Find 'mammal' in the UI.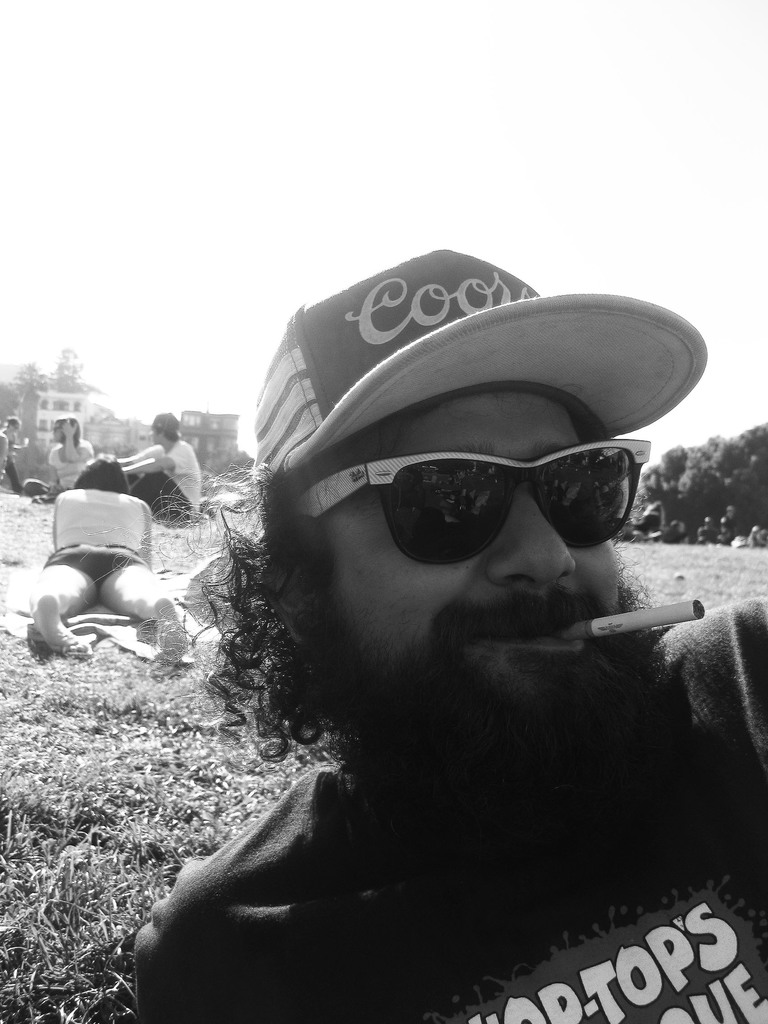
UI element at [114, 403, 202, 516].
